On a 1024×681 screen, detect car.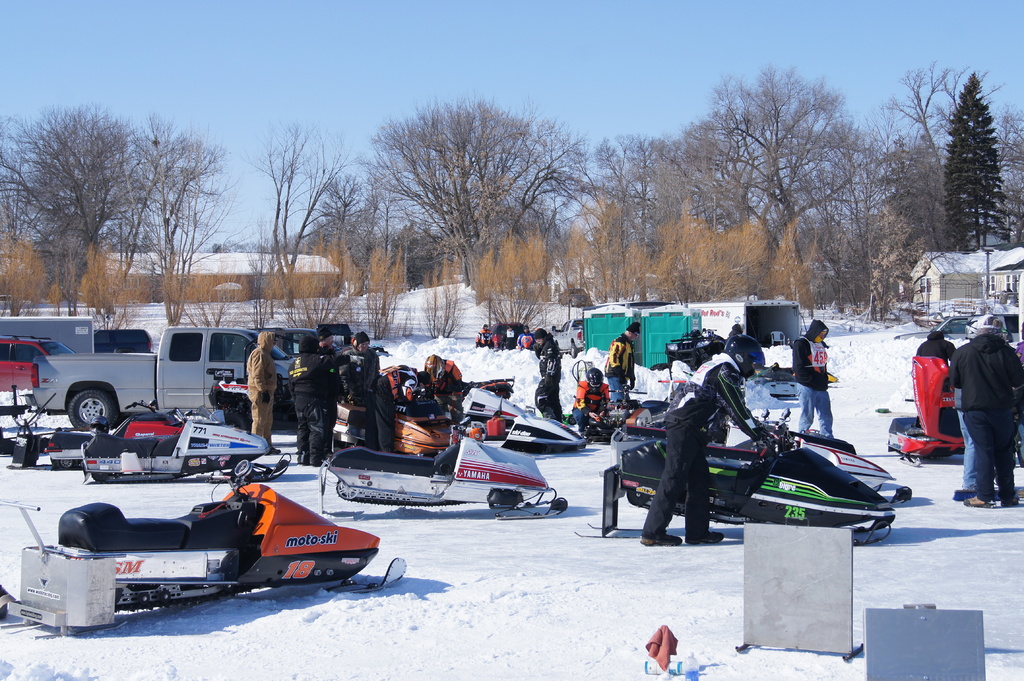
Rect(886, 310, 1015, 344).
